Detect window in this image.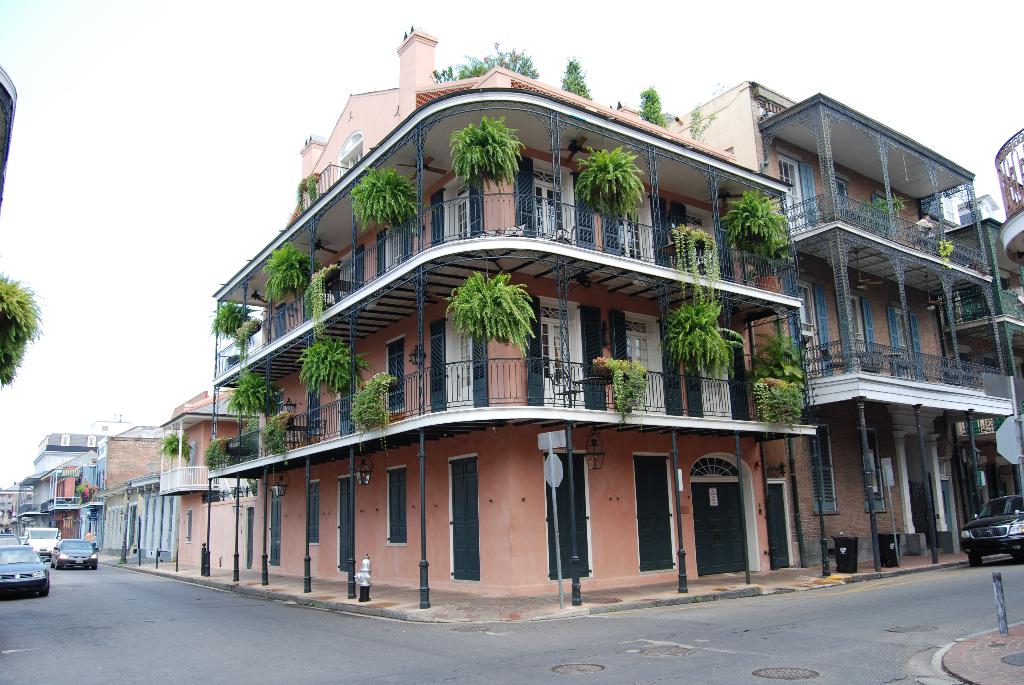
Detection: pyautogui.locateOnScreen(835, 177, 851, 209).
